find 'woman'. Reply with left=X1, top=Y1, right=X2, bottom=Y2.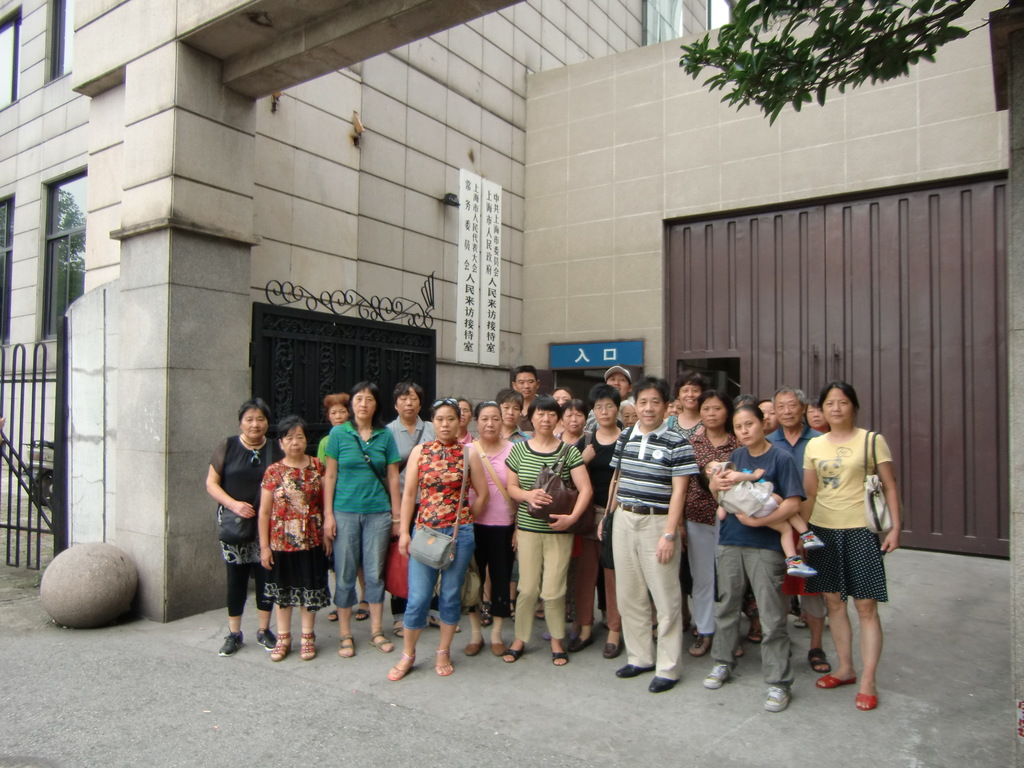
left=381, top=396, right=485, bottom=688.
